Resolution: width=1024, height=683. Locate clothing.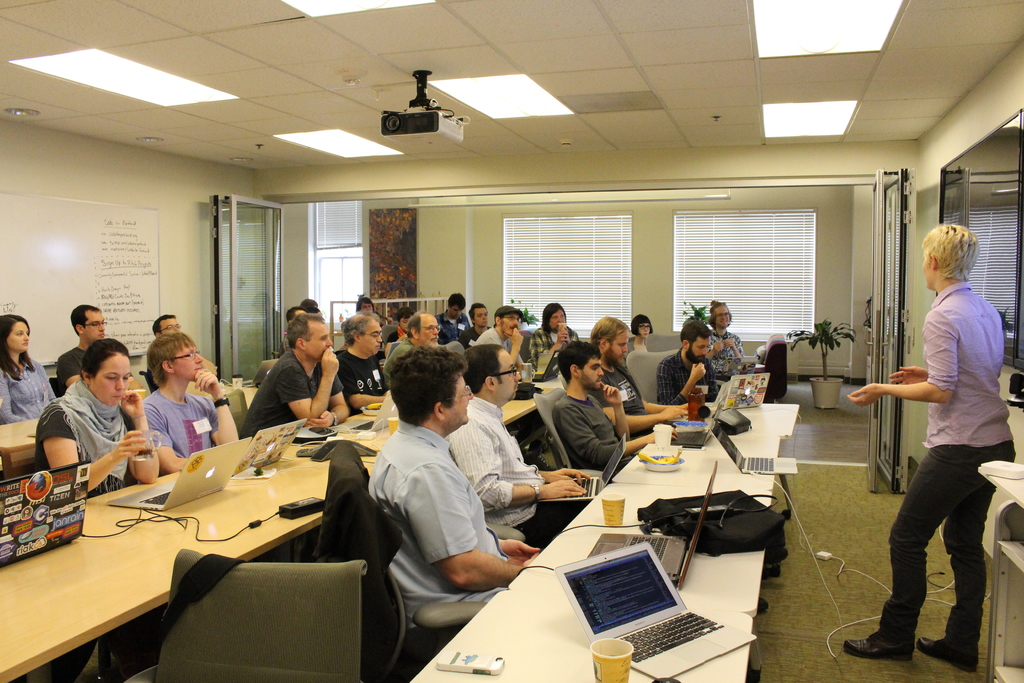
(434,310,483,344).
